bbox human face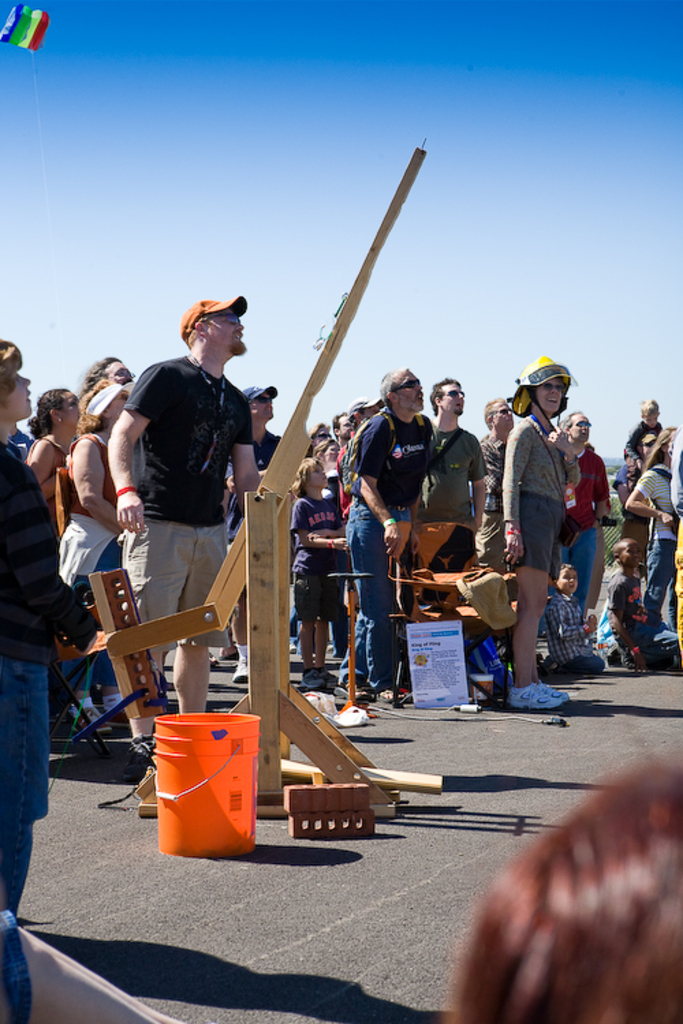
x1=204 y1=310 x2=242 y2=351
